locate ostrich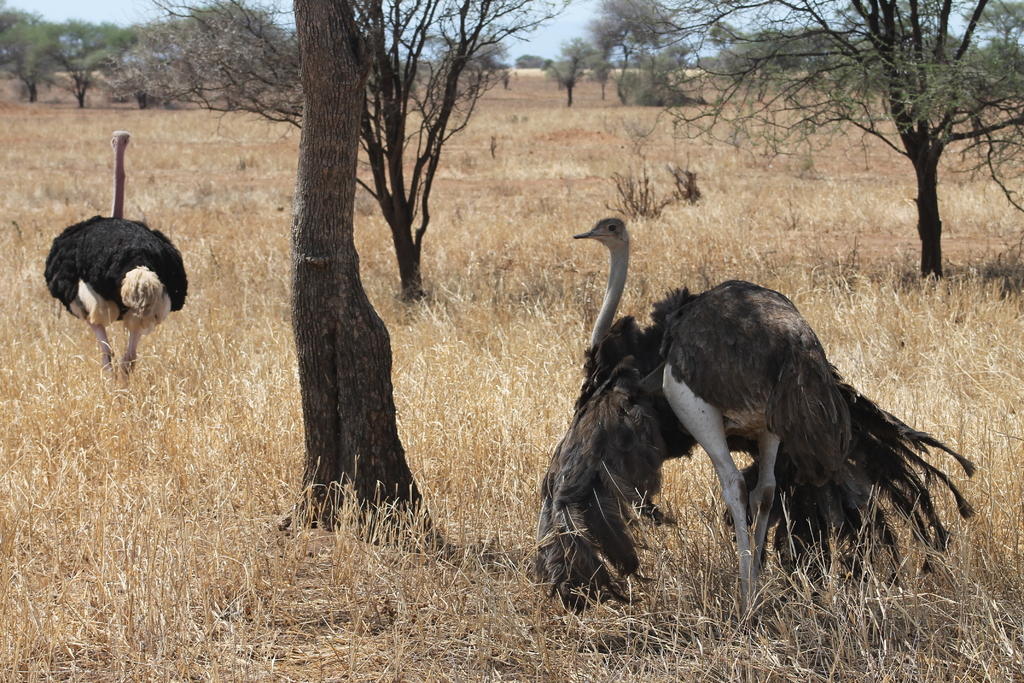
bbox=[25, 122, 173, 388]
